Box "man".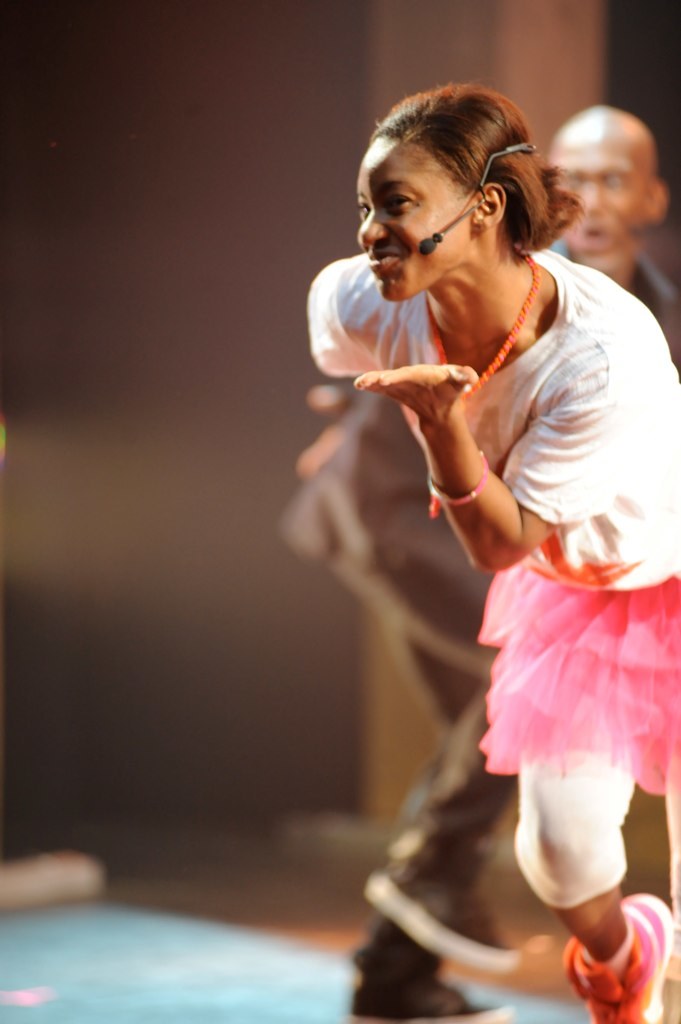
(279, 103, 680, 1023).
